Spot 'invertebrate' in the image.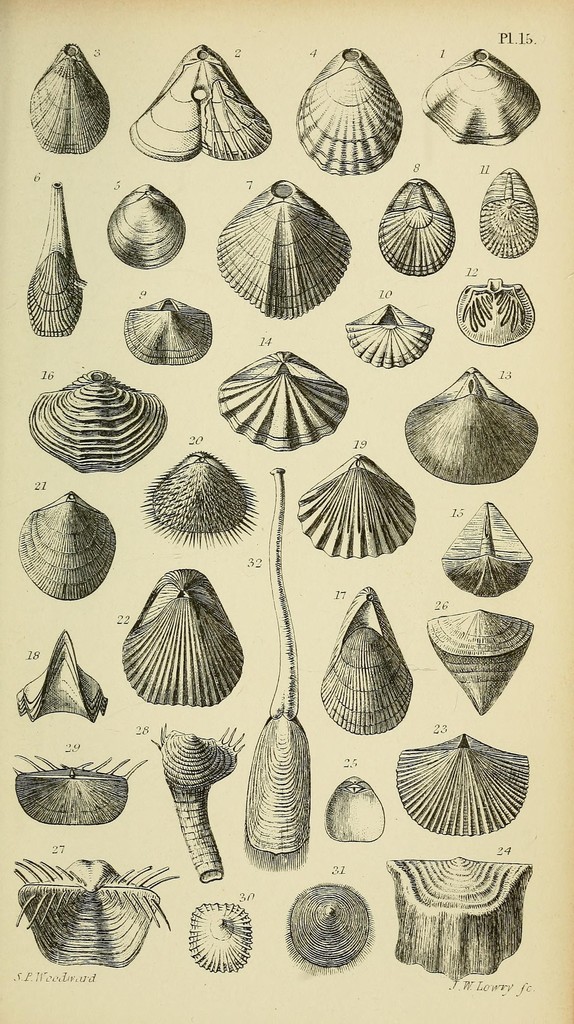
'invertebrate' found at 145 449 263 552.
